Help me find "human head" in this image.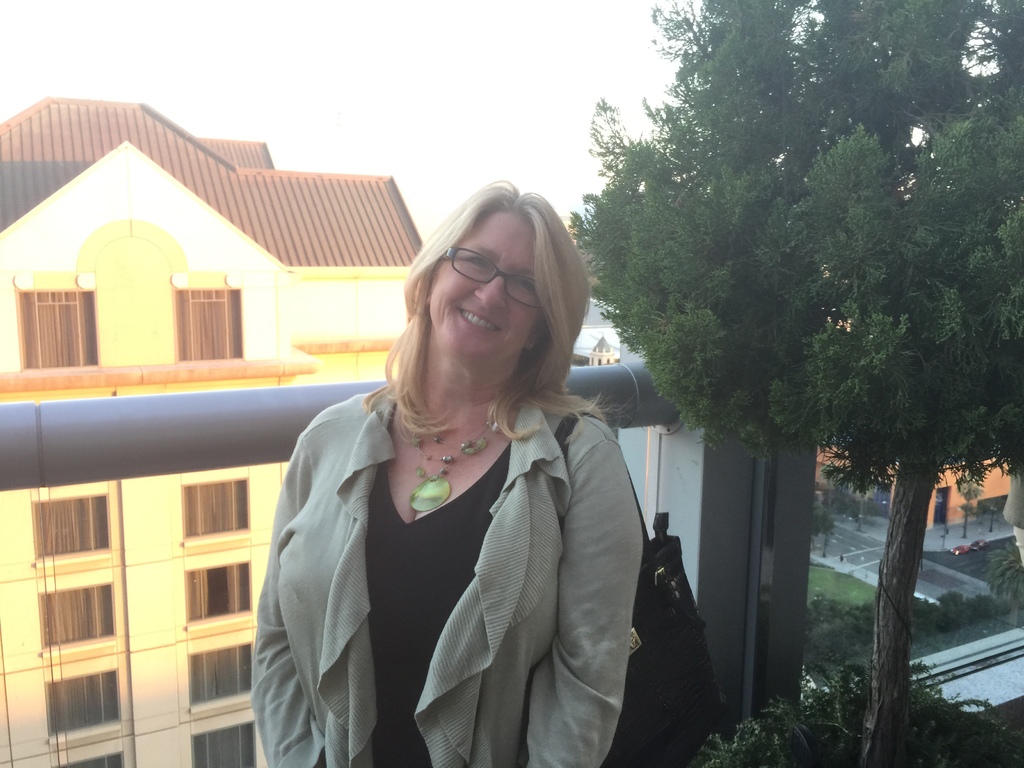
Found it: l=346, t=170, r=588, b=433.
